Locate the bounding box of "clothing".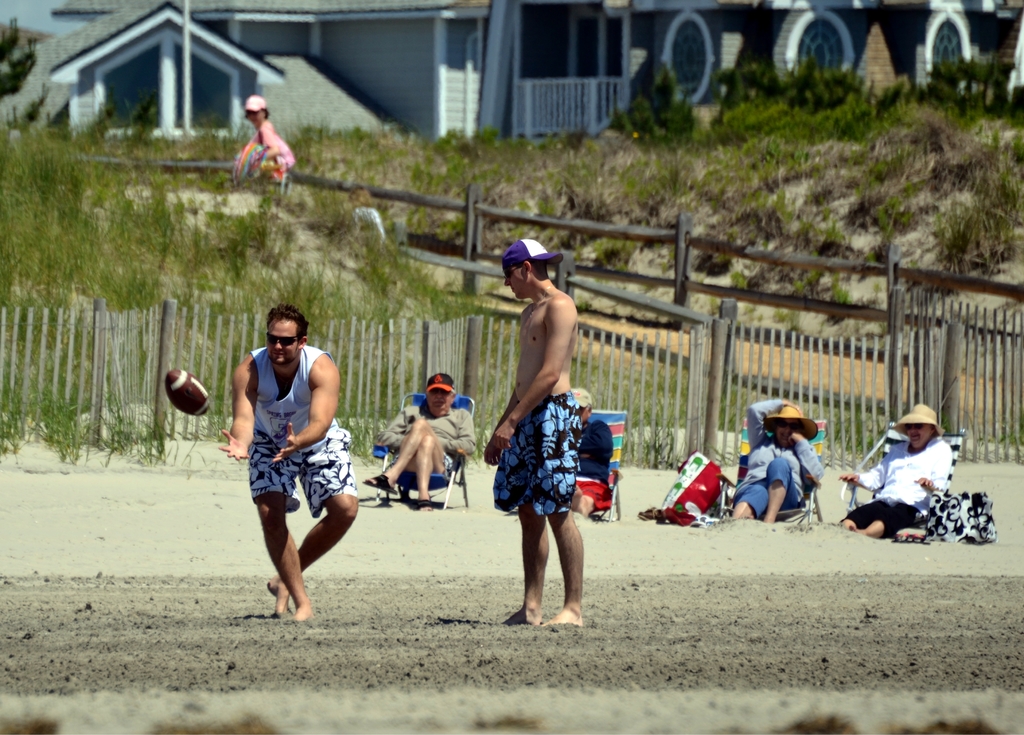
Bounding box: pyautogui.locateOnScreen(246, 341, 356, 513).
